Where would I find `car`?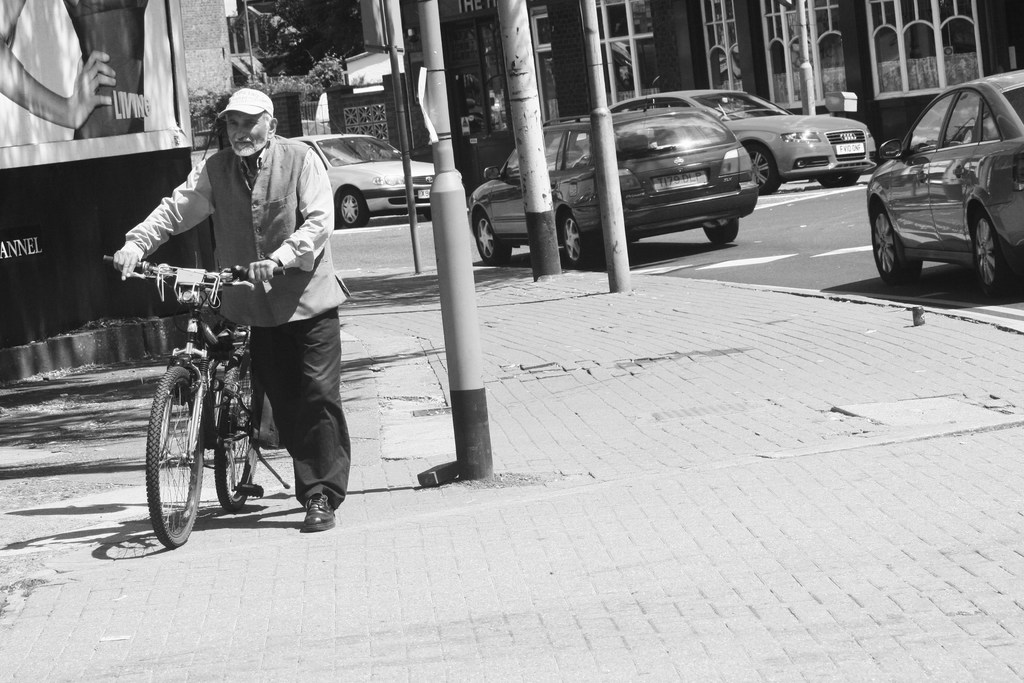
At (x1=852, y1=70, x2=1018, y2=306).
